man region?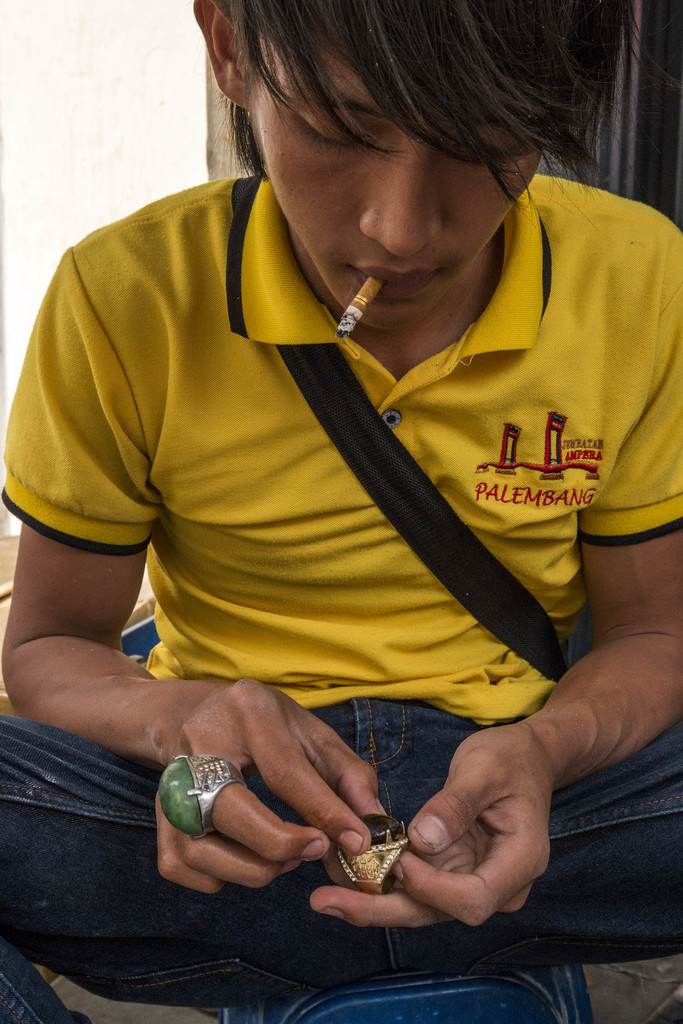
Rect(0, 44, 678, 964)
